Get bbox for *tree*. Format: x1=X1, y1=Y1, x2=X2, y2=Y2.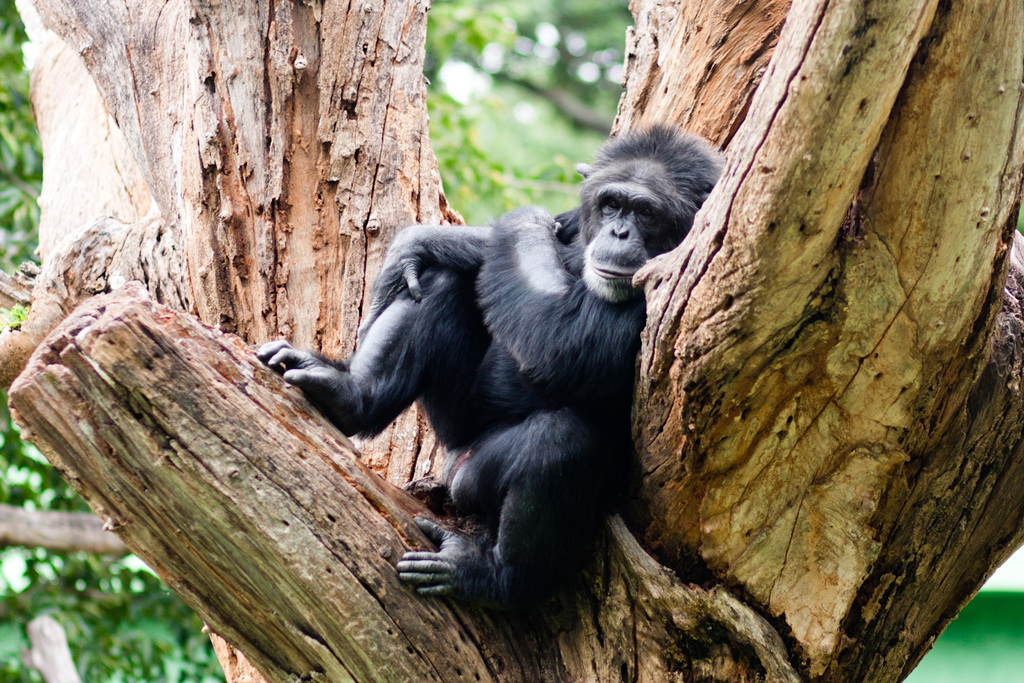
x1=0, y1=0, x2=981, y2=664.
